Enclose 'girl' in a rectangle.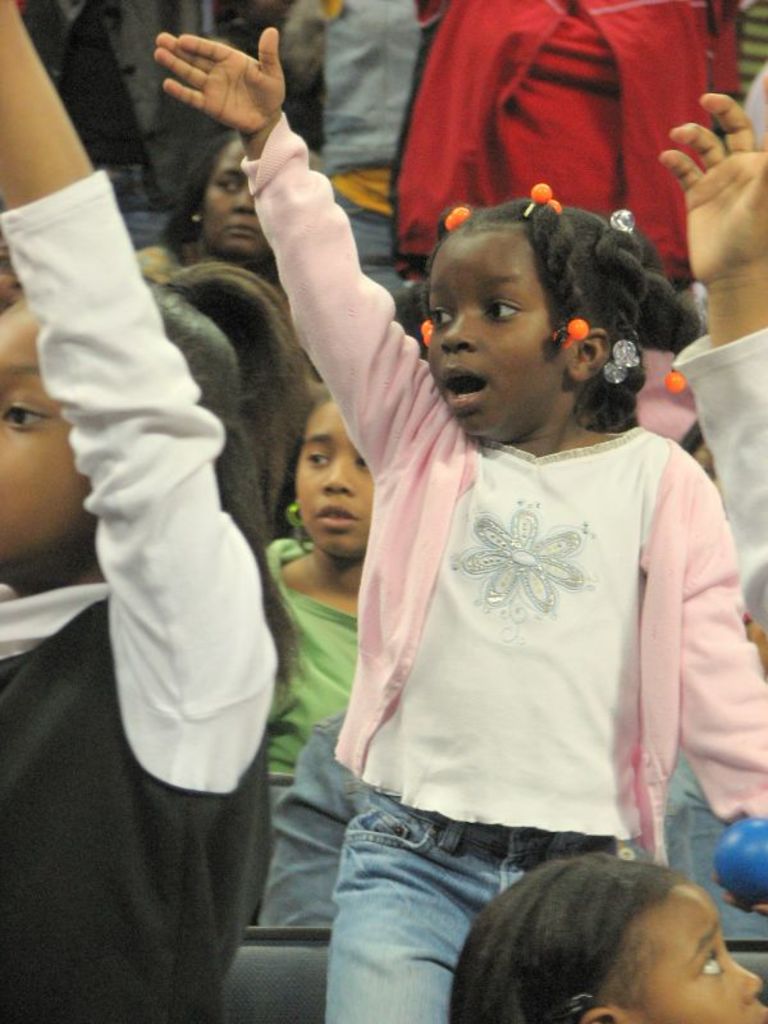
(left=143, top=124, right=287, bottom=282).
